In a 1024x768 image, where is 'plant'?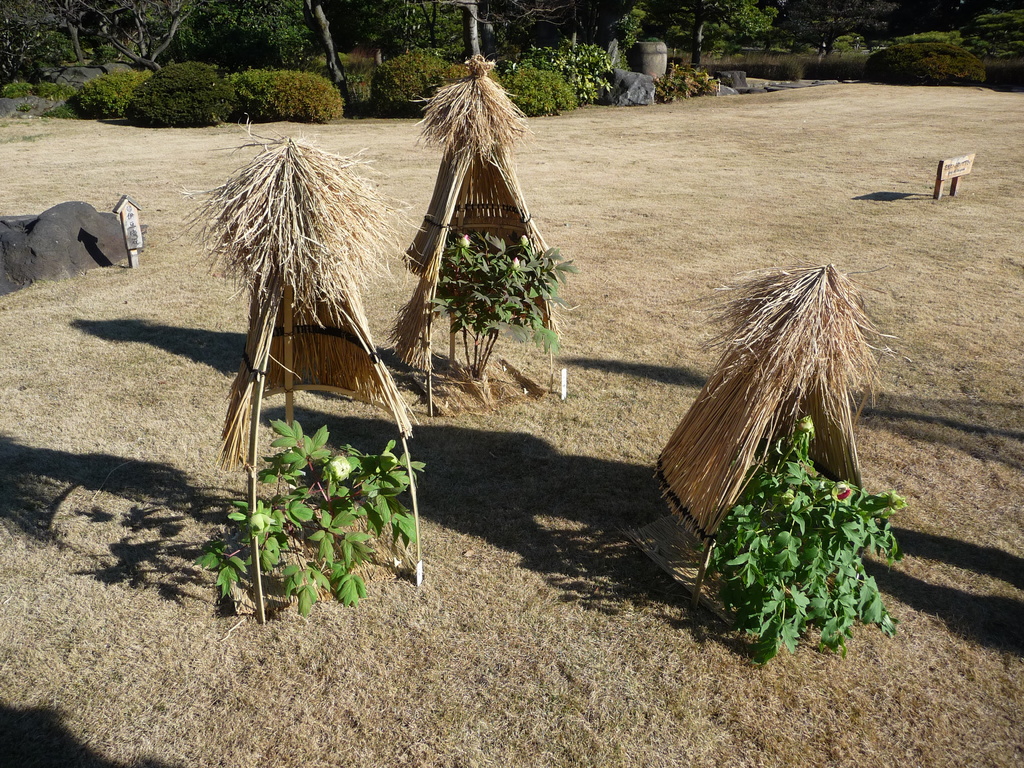
l=995, t=57, r=1023, b=92.
